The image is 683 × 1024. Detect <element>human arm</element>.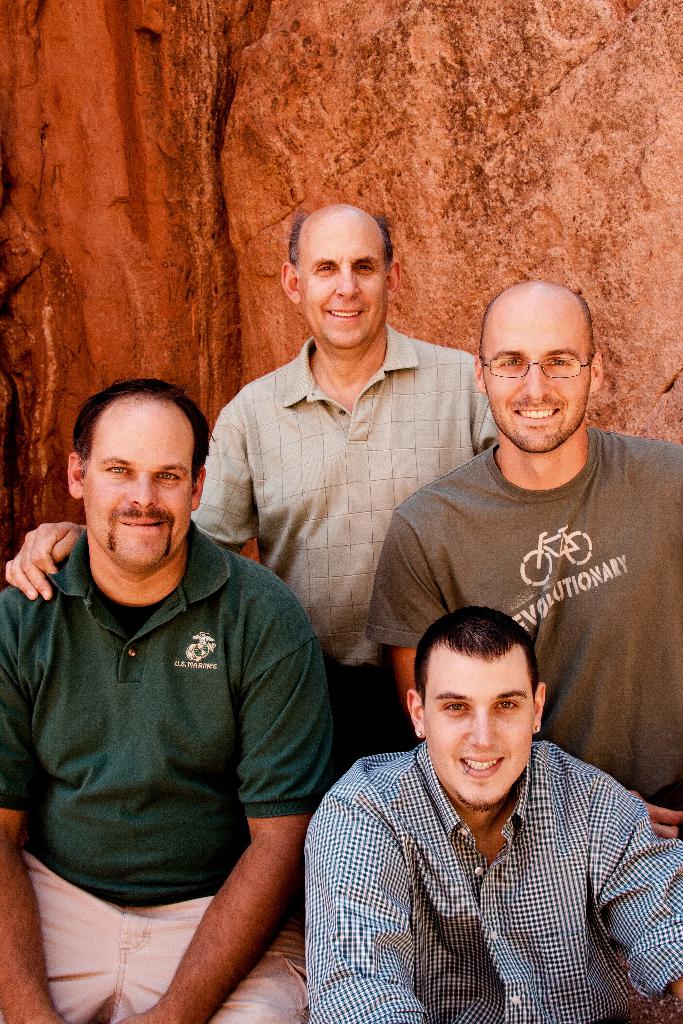
Detection: detection(360, 504, 680, 840).
